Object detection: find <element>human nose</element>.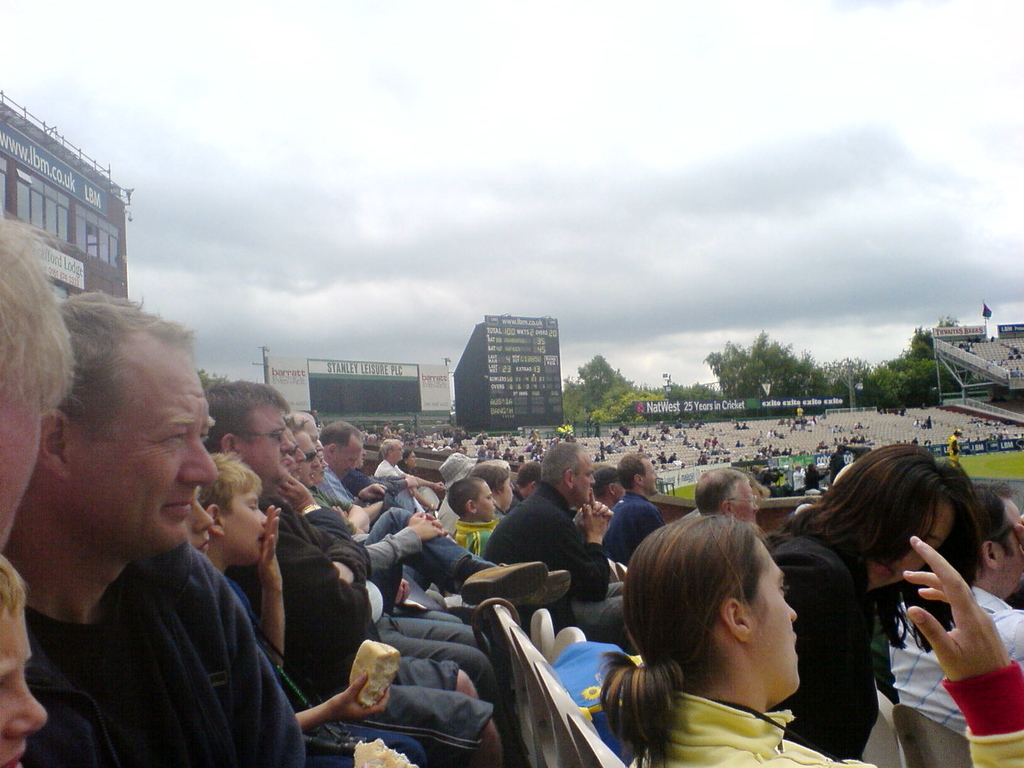
bbox=(790, 607, 798, 622).
